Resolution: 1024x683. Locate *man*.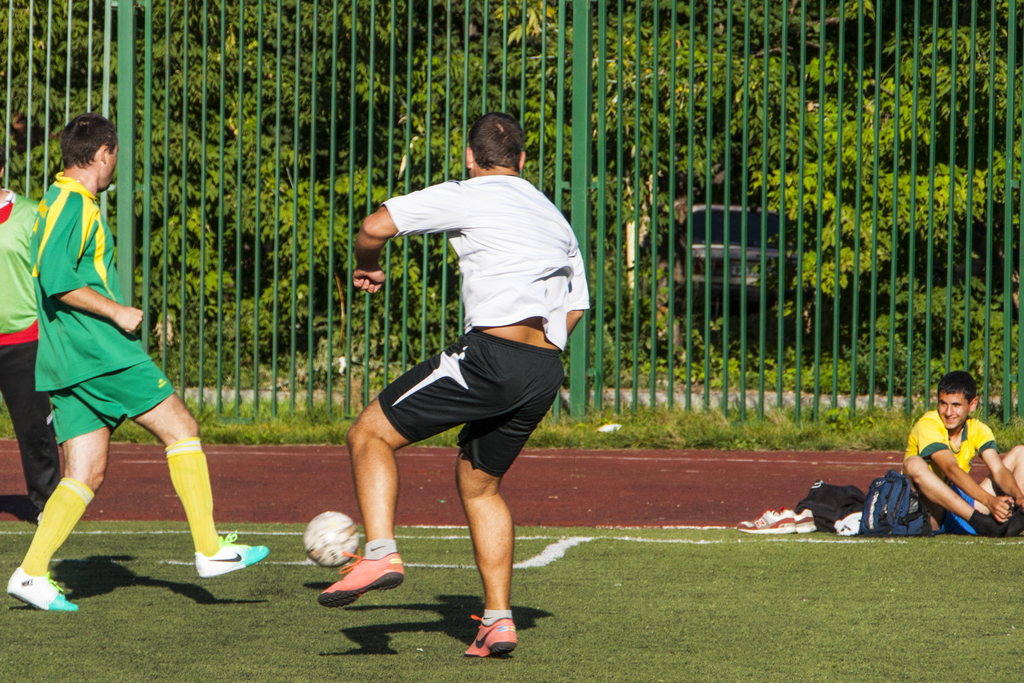
crop(897, 370, 1023, 537).
